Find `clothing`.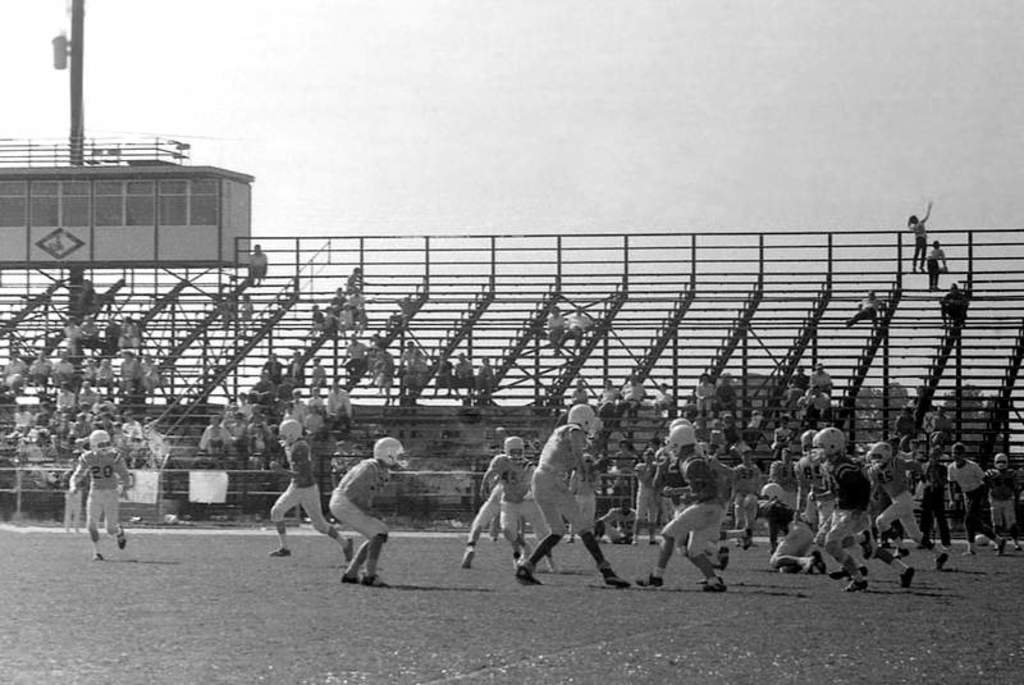
box=[899, 416, 923, 438].
